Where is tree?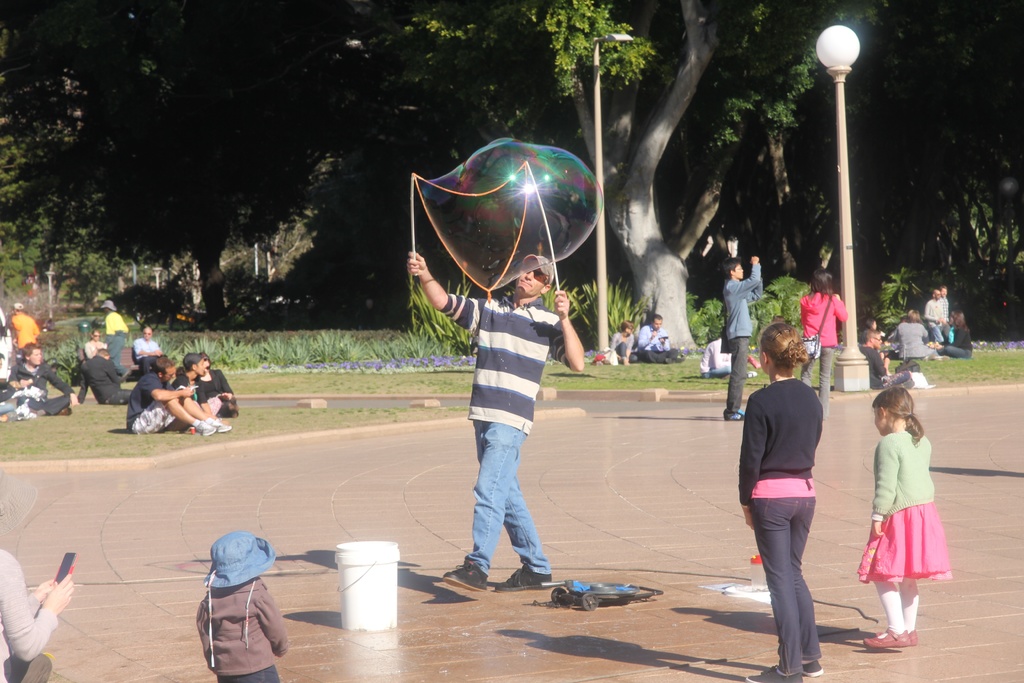
{"x1": 925, "y1": 0, "x2": 1023, "y2": 300}.
